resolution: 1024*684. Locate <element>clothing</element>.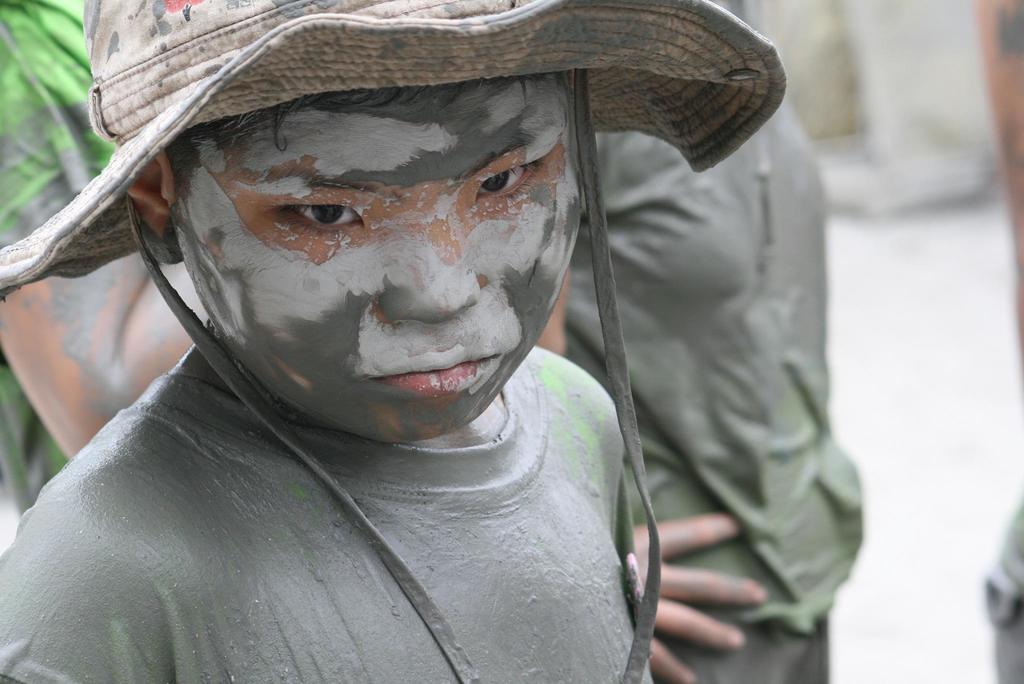
bbox(0, 343, 658, 683).
